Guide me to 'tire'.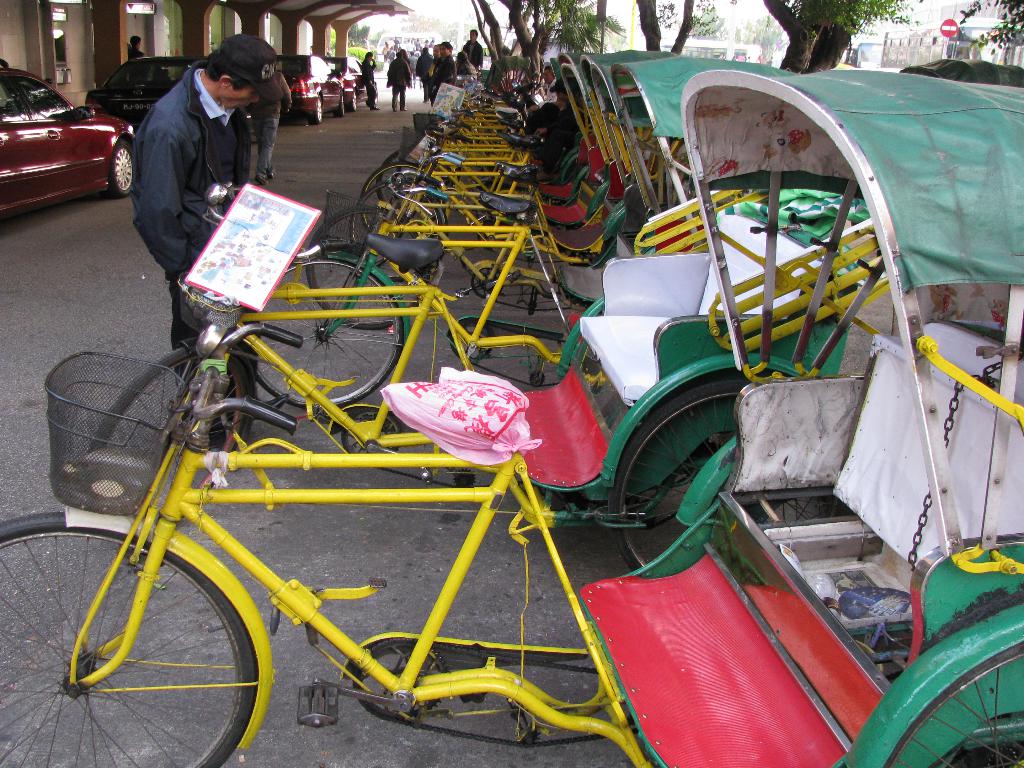
Guidance: box(335, 93, 346, 118).
